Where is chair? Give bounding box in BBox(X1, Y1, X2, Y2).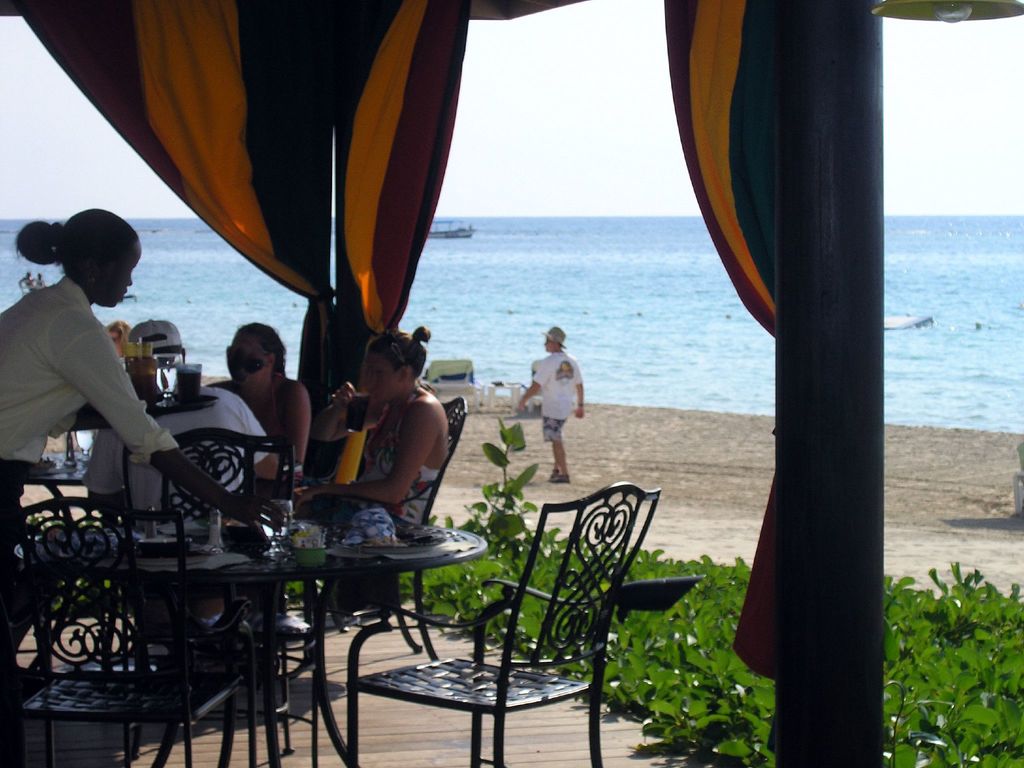
BBox(8, 497, 243, 767).
